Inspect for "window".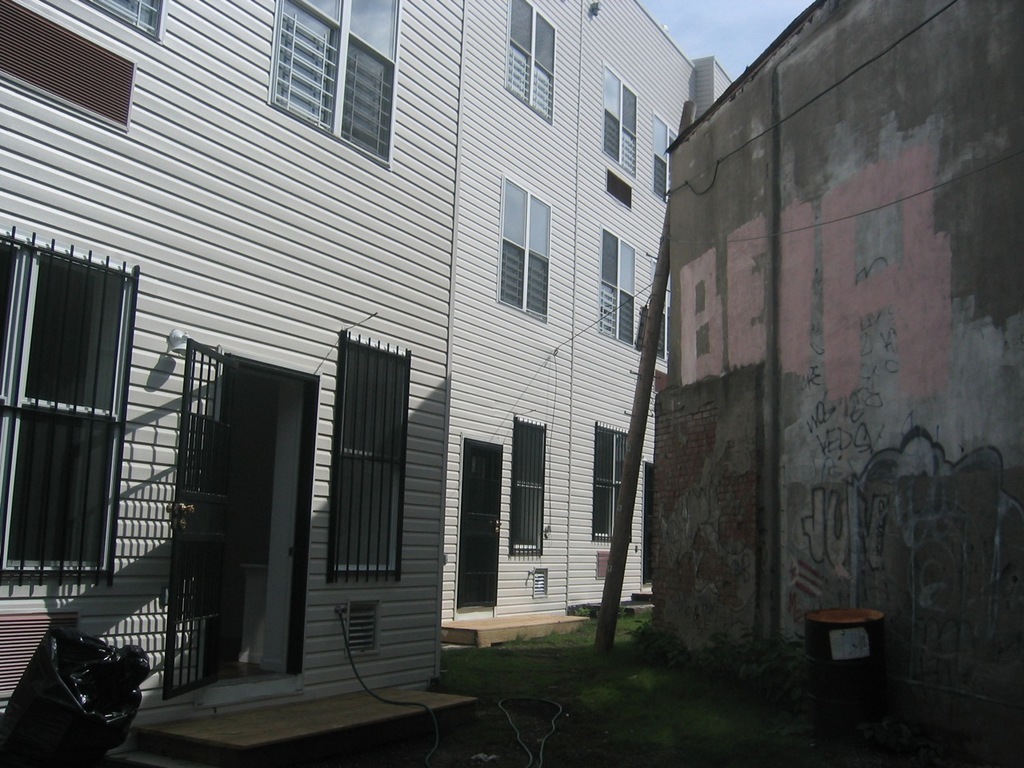
Inspection: {"left": 586, "top": 70, "right": 638, "bottom": 182}.
